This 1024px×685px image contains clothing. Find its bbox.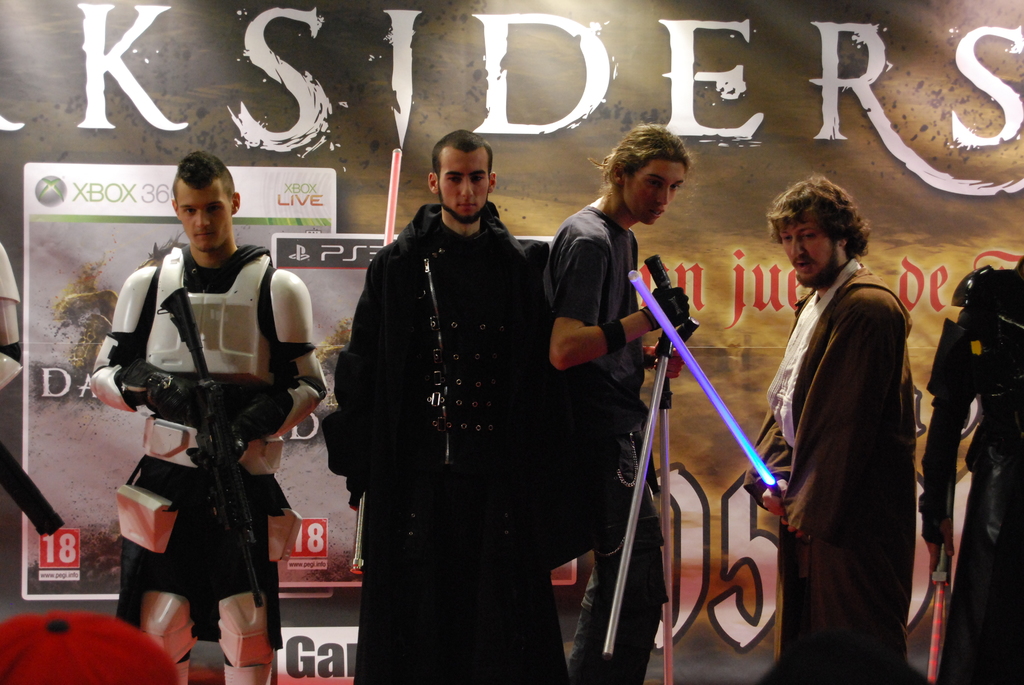
Rect(89, 244, 328, 684).
